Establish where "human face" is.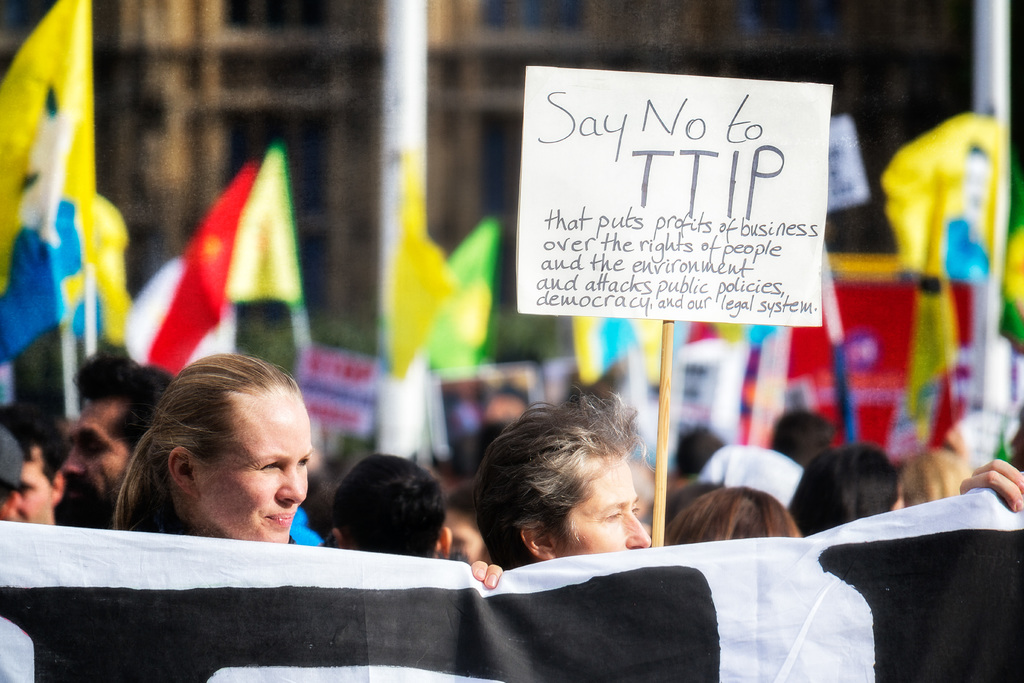
Established at <box>67,395,130,520</box>.
